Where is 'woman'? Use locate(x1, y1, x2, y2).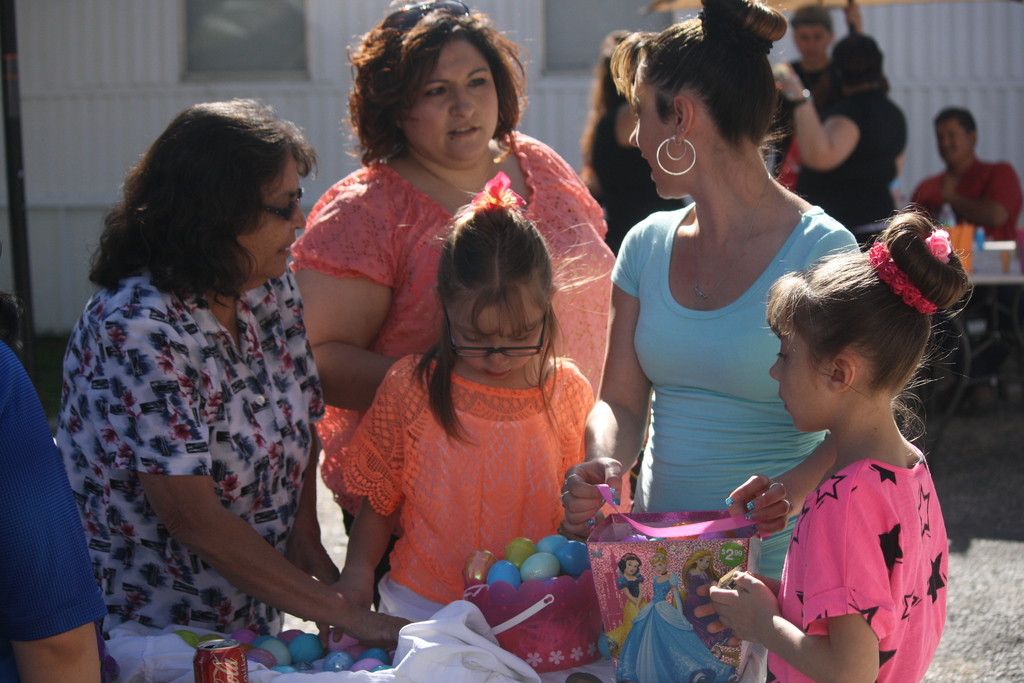
locate(579, 9, 684, 241).
